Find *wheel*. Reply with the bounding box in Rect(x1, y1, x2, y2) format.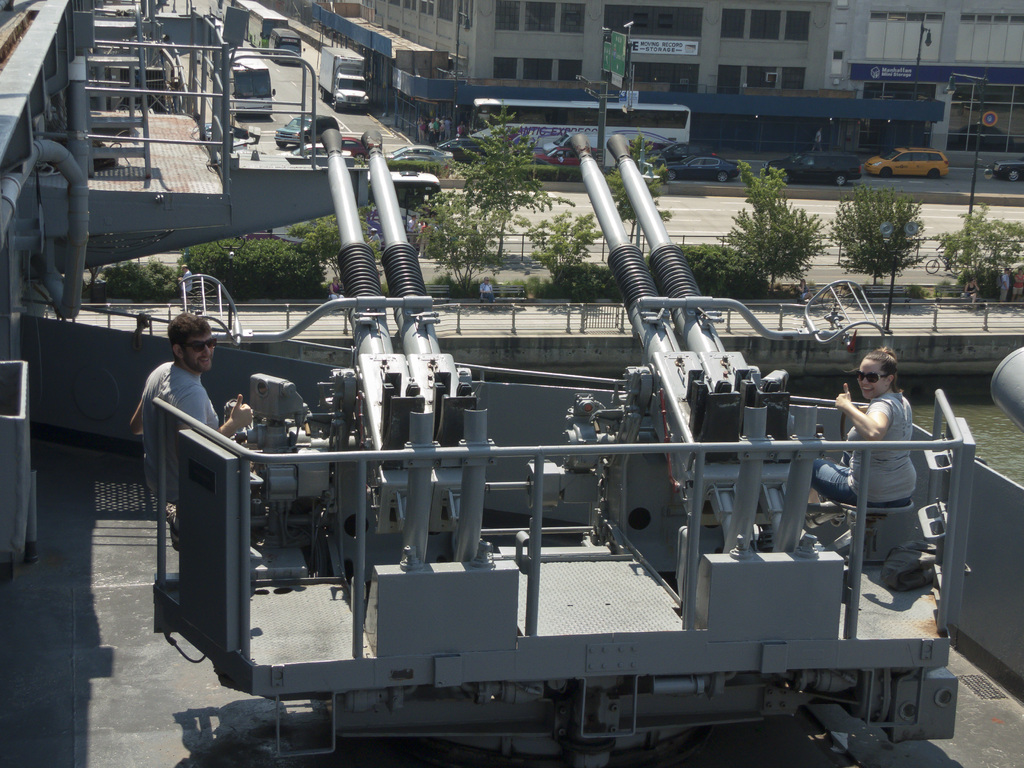
Rect(927, 170, 940, 179).
